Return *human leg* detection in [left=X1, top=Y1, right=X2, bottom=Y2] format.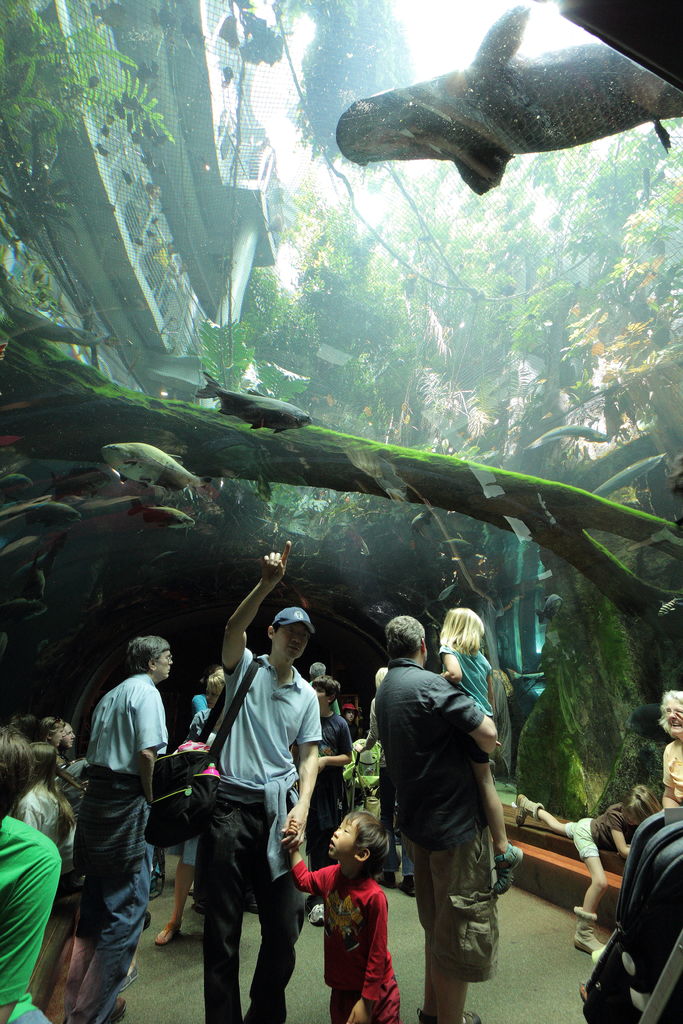
[left=575, top=827, right=601, bottom=953].
